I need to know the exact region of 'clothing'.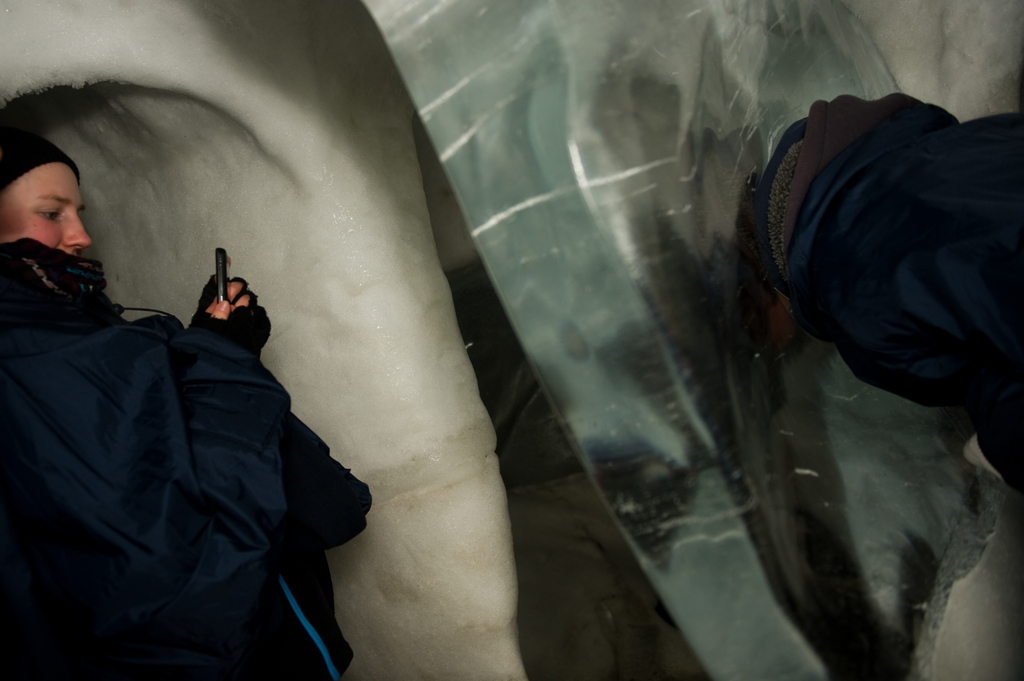
Region: bbox=[755, 93, 1023, 492].
